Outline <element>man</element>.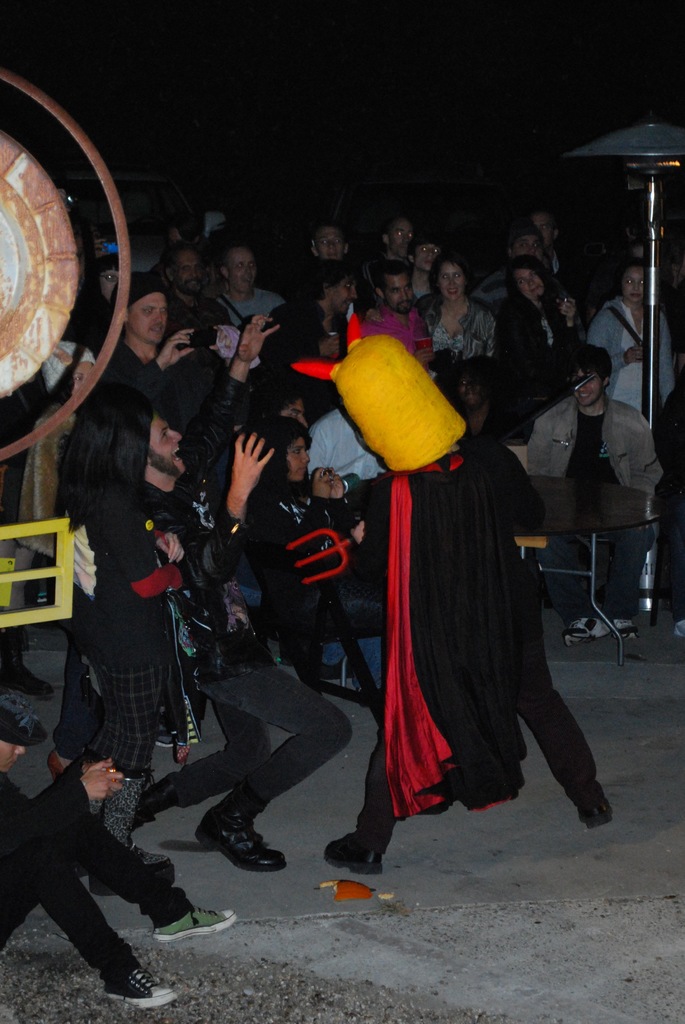
Outline: l=476, t=232, r=540, b=312.
